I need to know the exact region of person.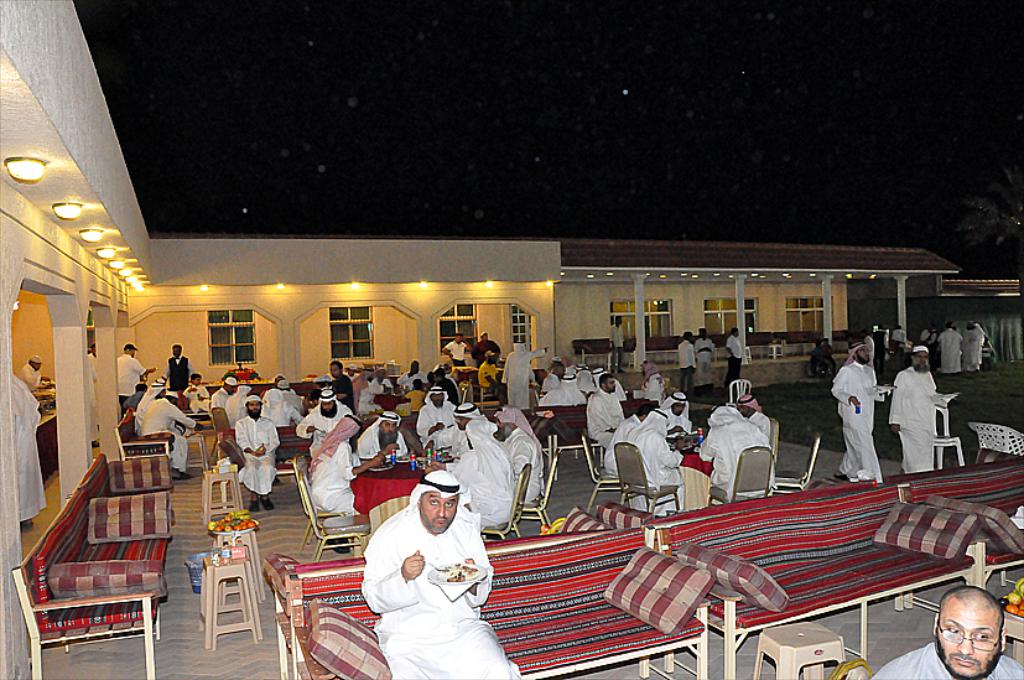
Region: BBox(863, 582, 1023, 679).
